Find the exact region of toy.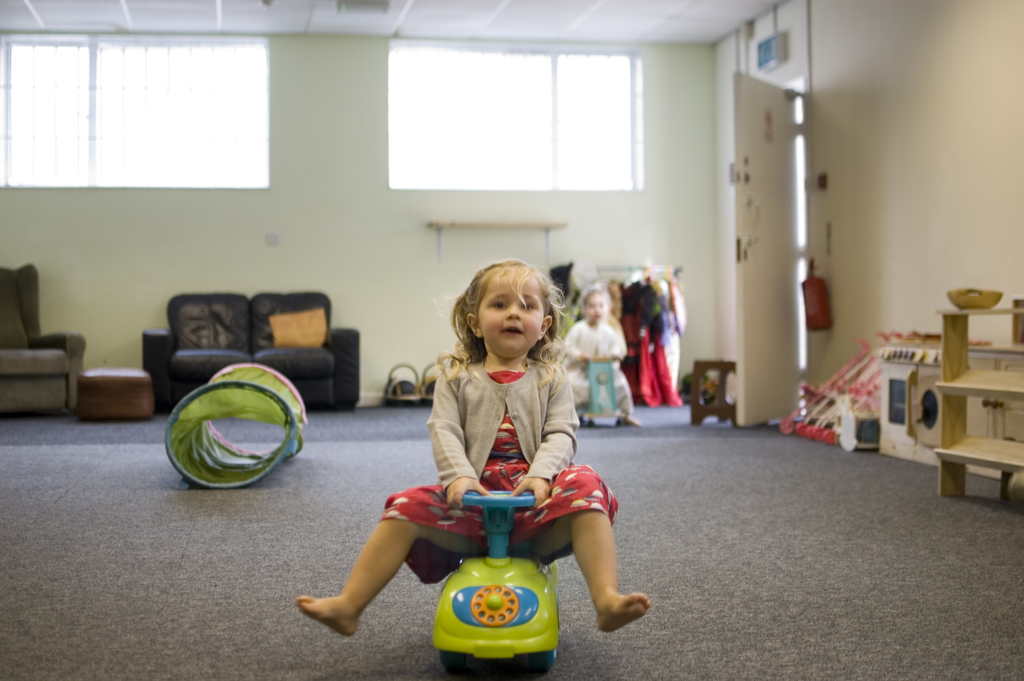
Exact region: (left=435, top=489, right=561, bottom=671).
